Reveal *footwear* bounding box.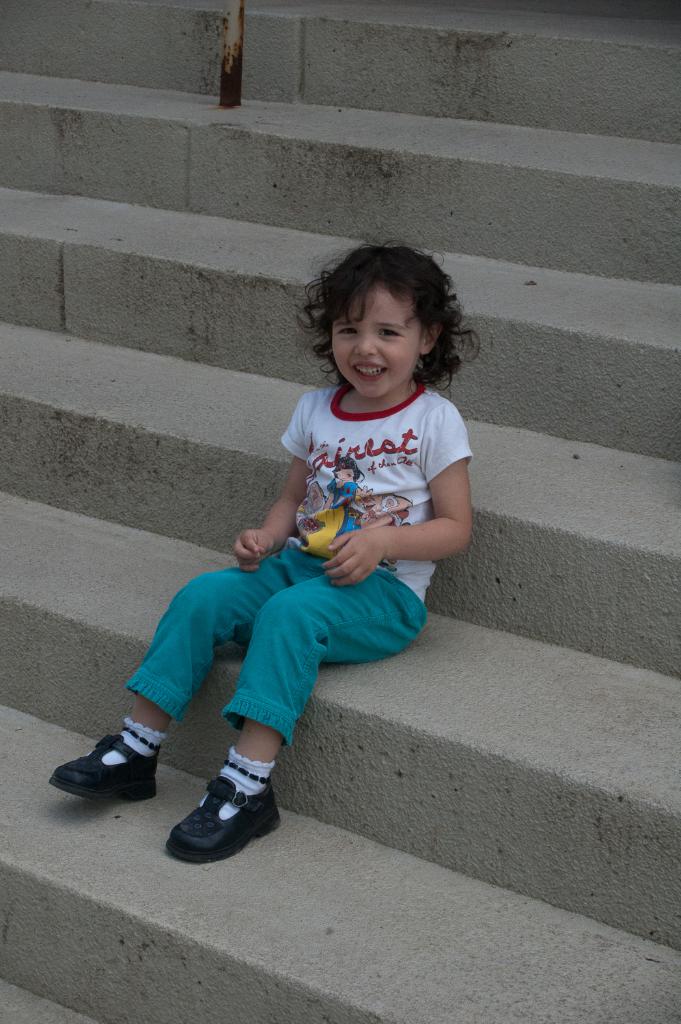
Revealed: 46, 731, 161, 803.
